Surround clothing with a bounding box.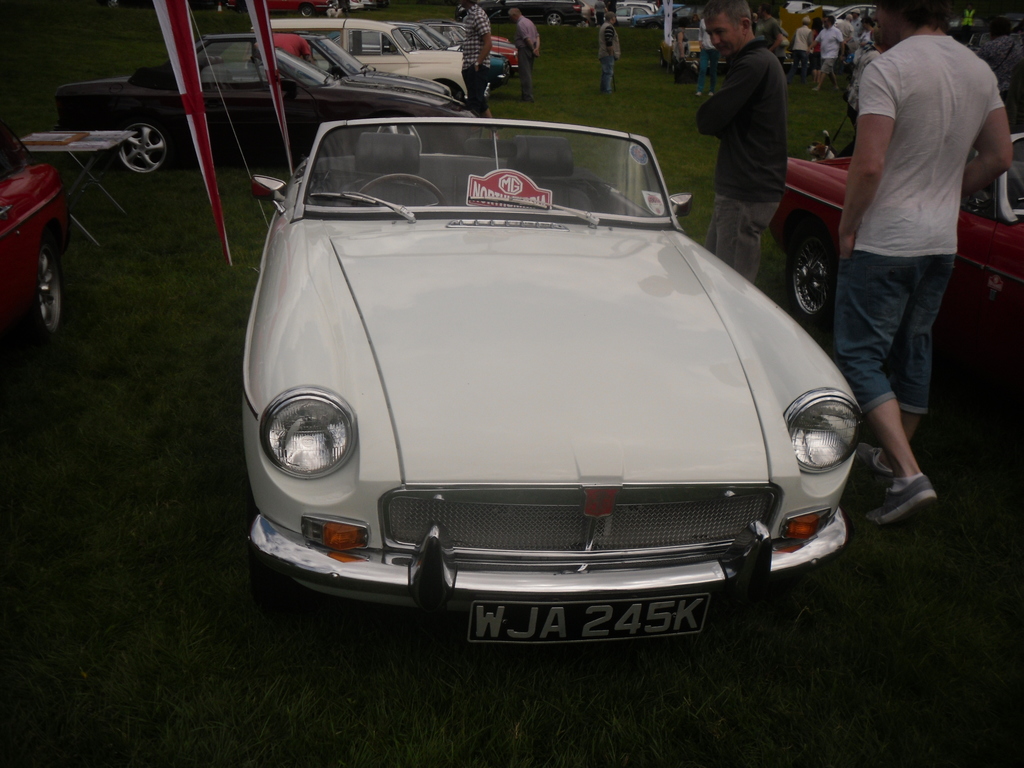
(517, 22, 541, 101).
